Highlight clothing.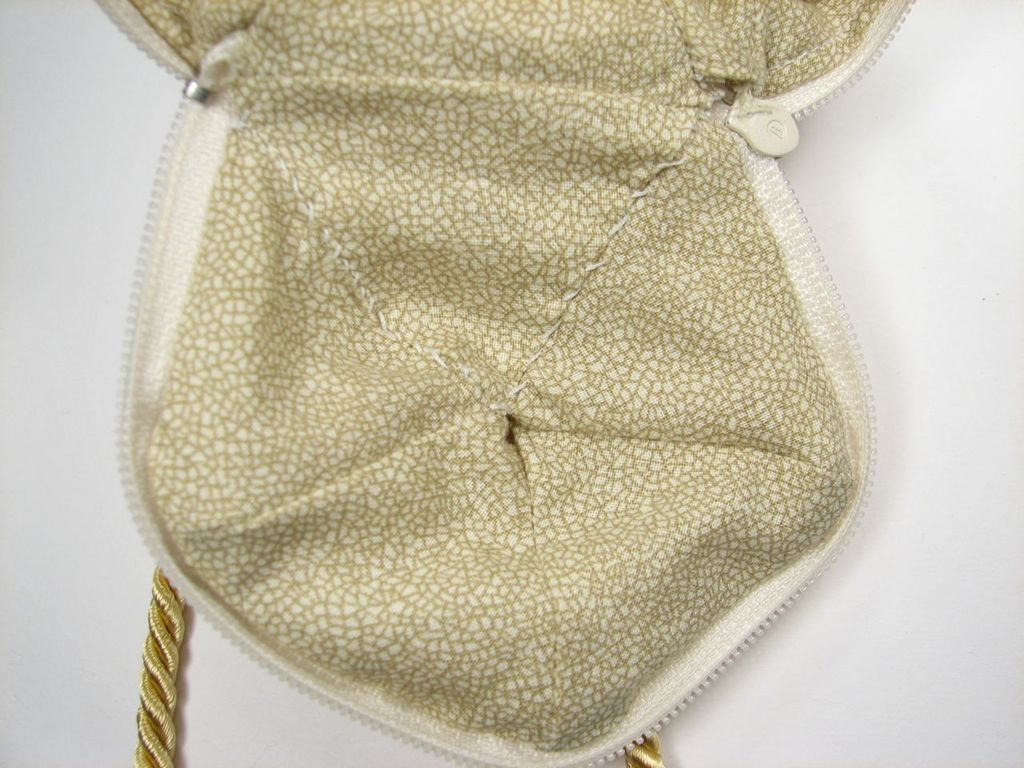
Highlighted region: crop(93, 0, 917, 767).
